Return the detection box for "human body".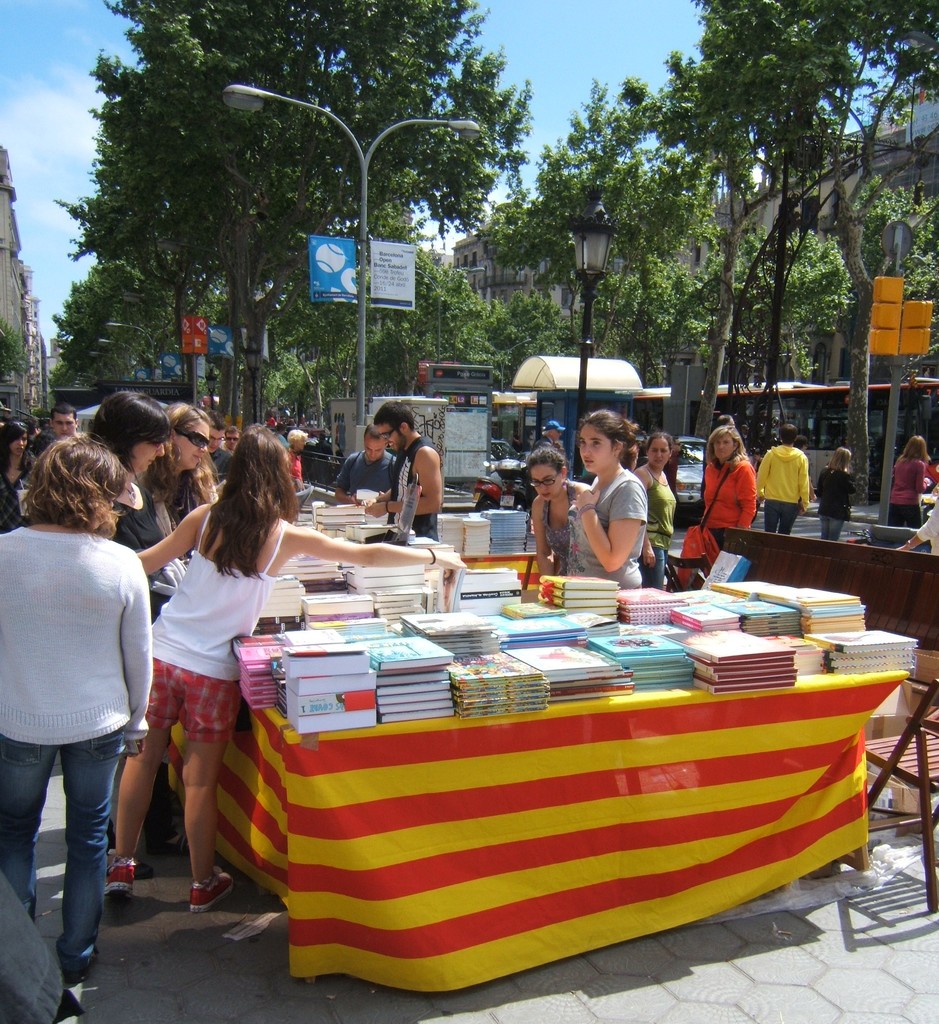
{"left": 92, "top": 385, "right": 207, "bottom": 894}.
